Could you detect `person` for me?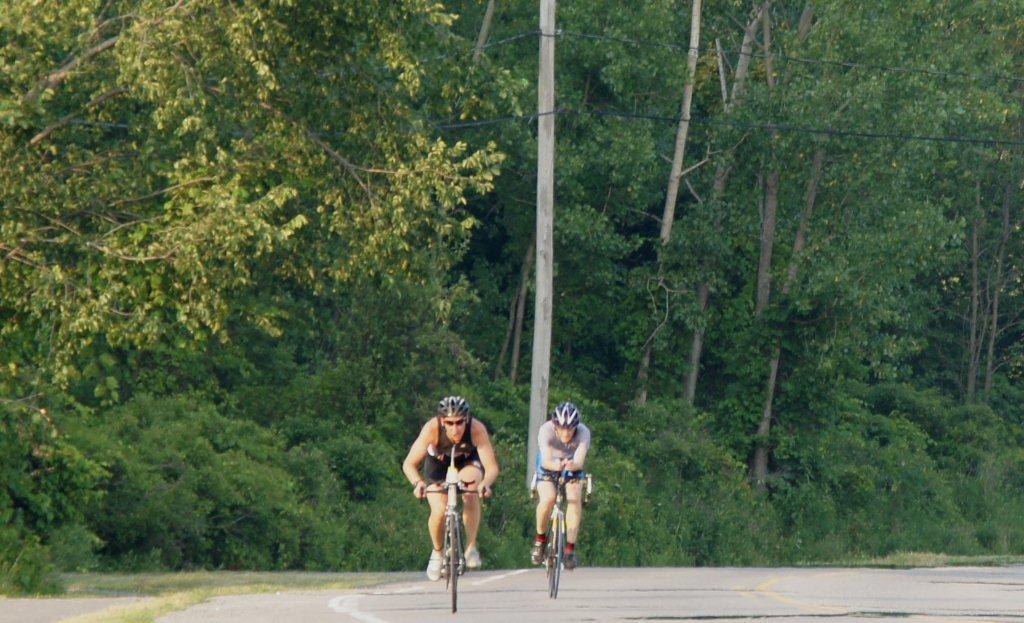
Detection result: l=409, t=385, r=489, b=581.
